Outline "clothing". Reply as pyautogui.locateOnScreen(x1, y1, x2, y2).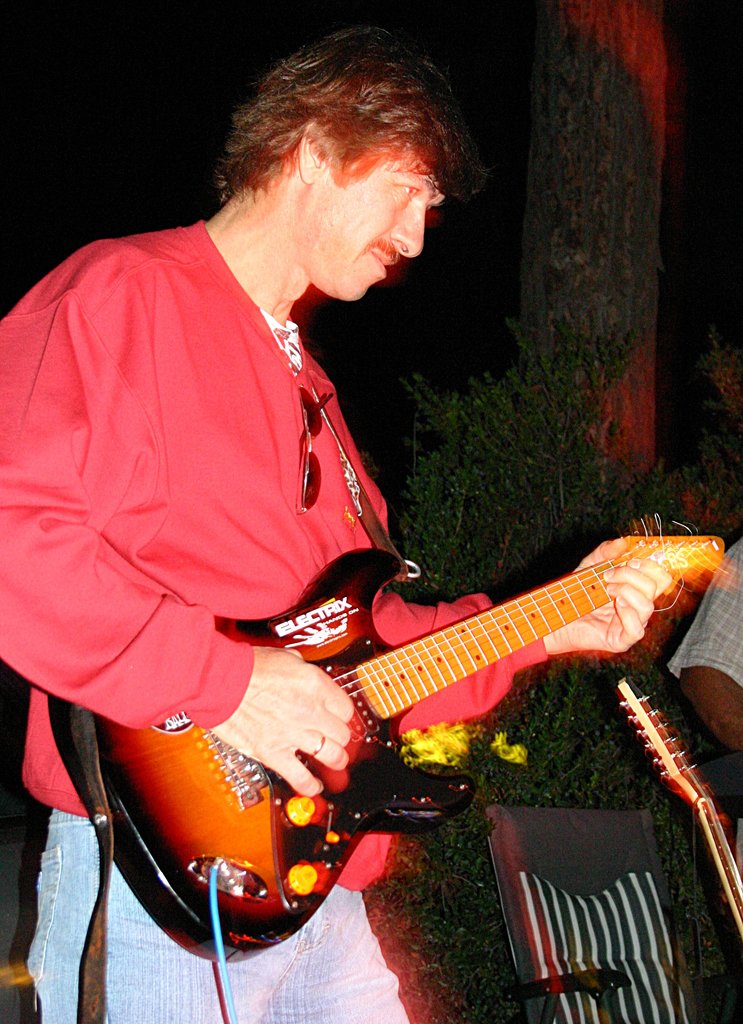
pyautogui.locateOnScreen(0, 221, 545, 891).
